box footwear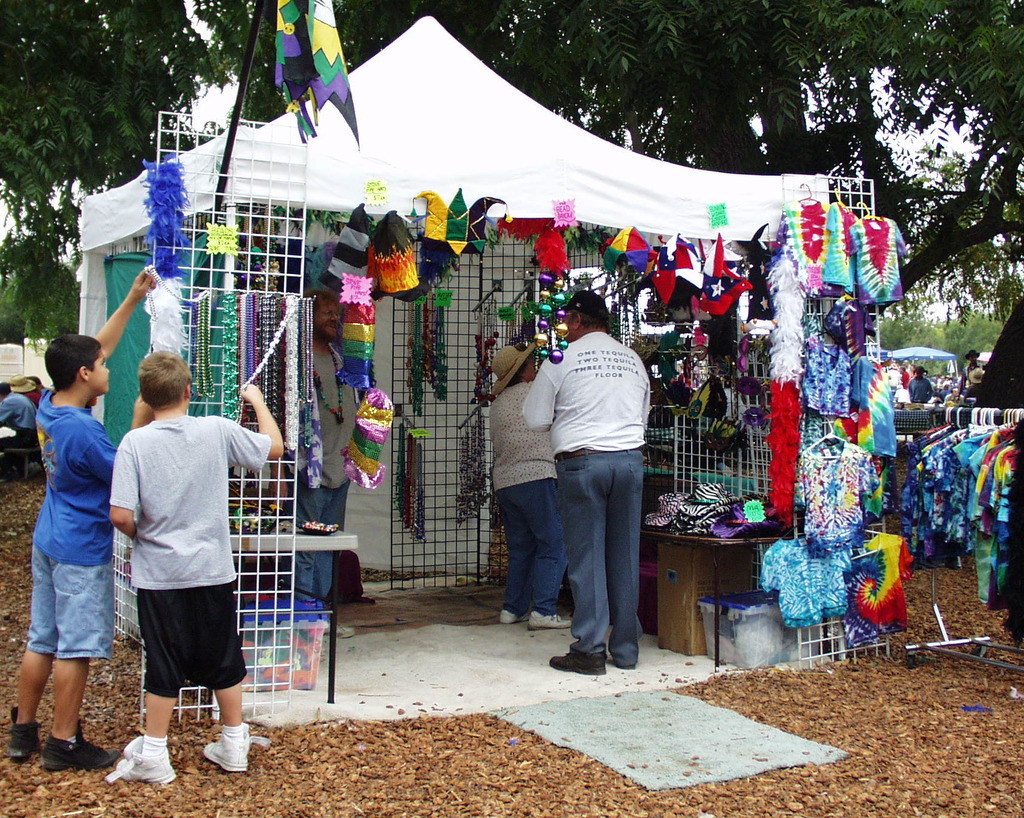
(344,593,374,613)
